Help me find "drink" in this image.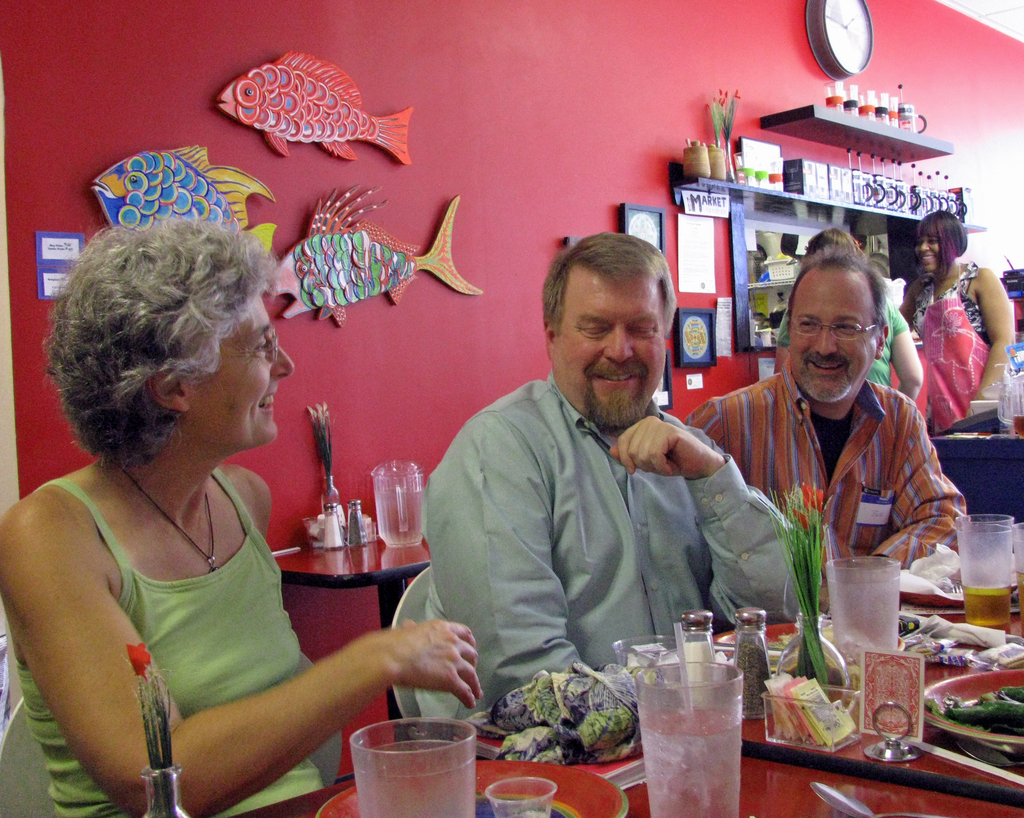
Found it: bbox=[964, 582, 1014, 627].
